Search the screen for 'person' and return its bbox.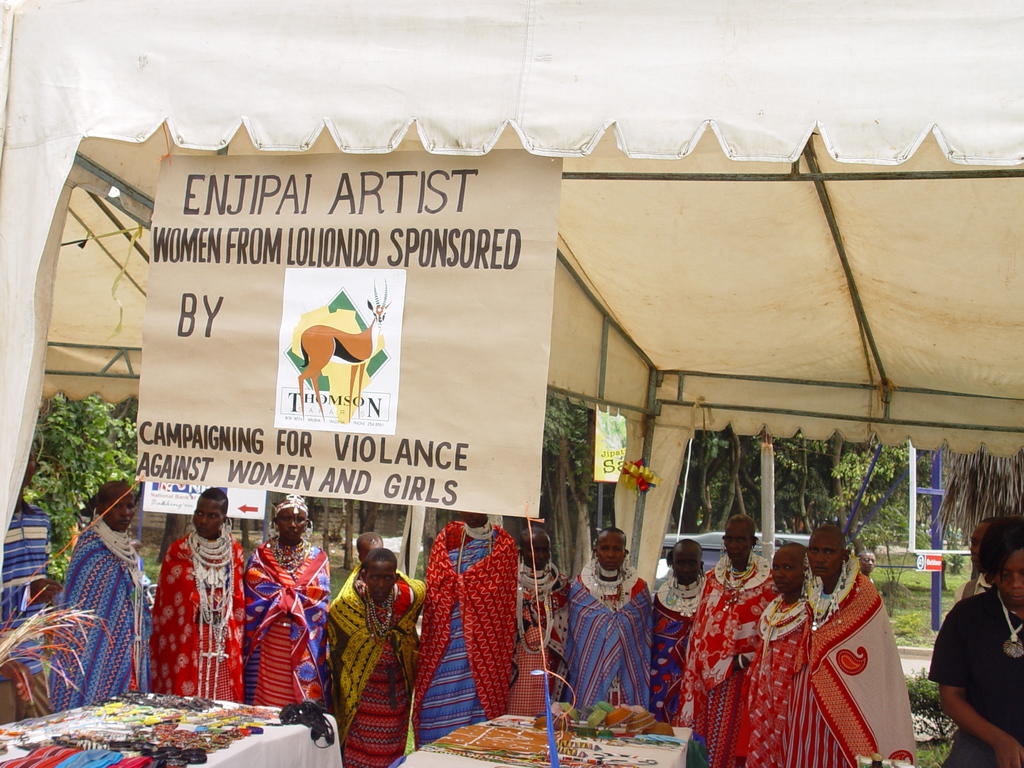
Found: crop(779, 531, 913, 767).
